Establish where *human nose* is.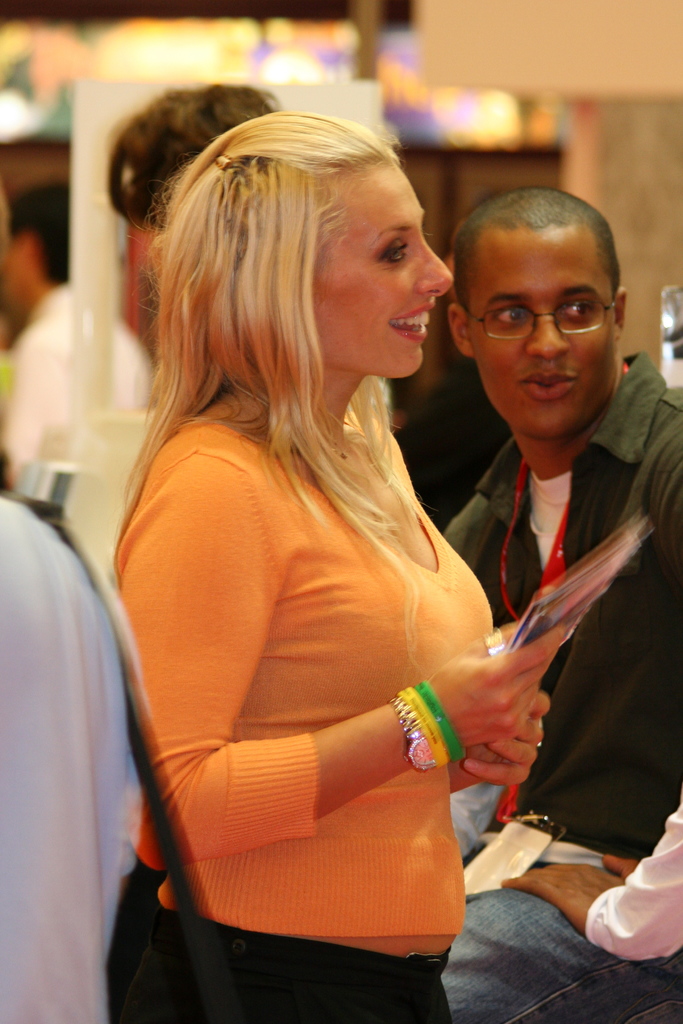
Established at left=415, top=237, right=452, bottom=301.
